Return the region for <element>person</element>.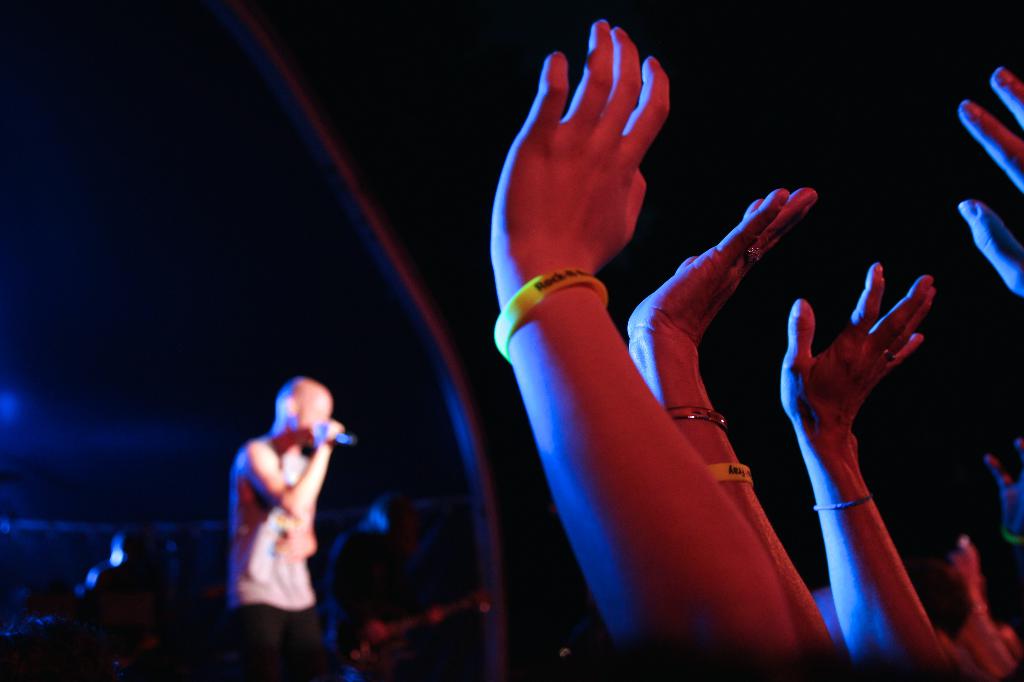
region(208, 344, 353, 670).
